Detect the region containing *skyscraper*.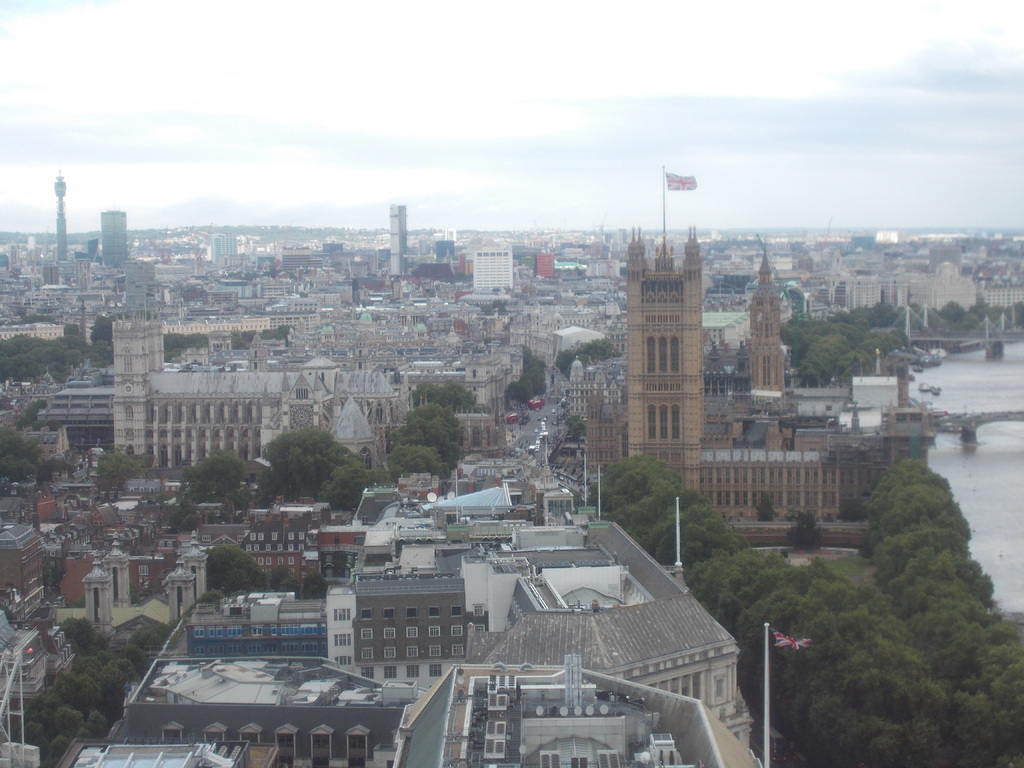
Rect(509, 296, 627, 391).
